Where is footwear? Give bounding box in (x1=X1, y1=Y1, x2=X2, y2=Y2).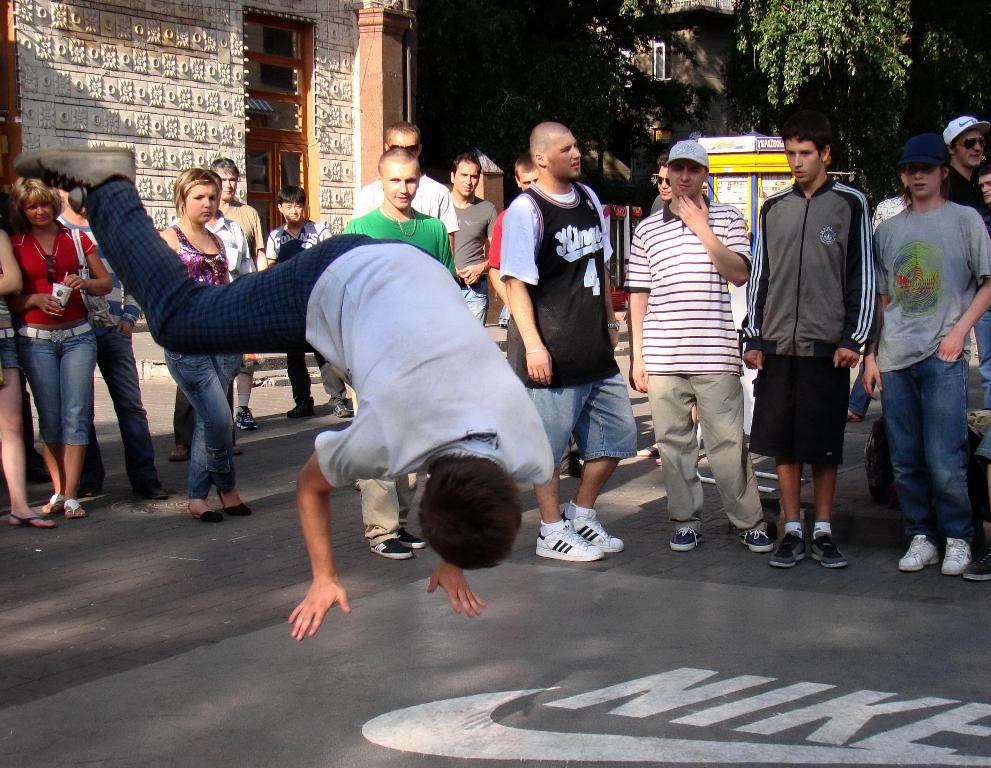
(x1=212, y1=485, x2=253, y2=521).
